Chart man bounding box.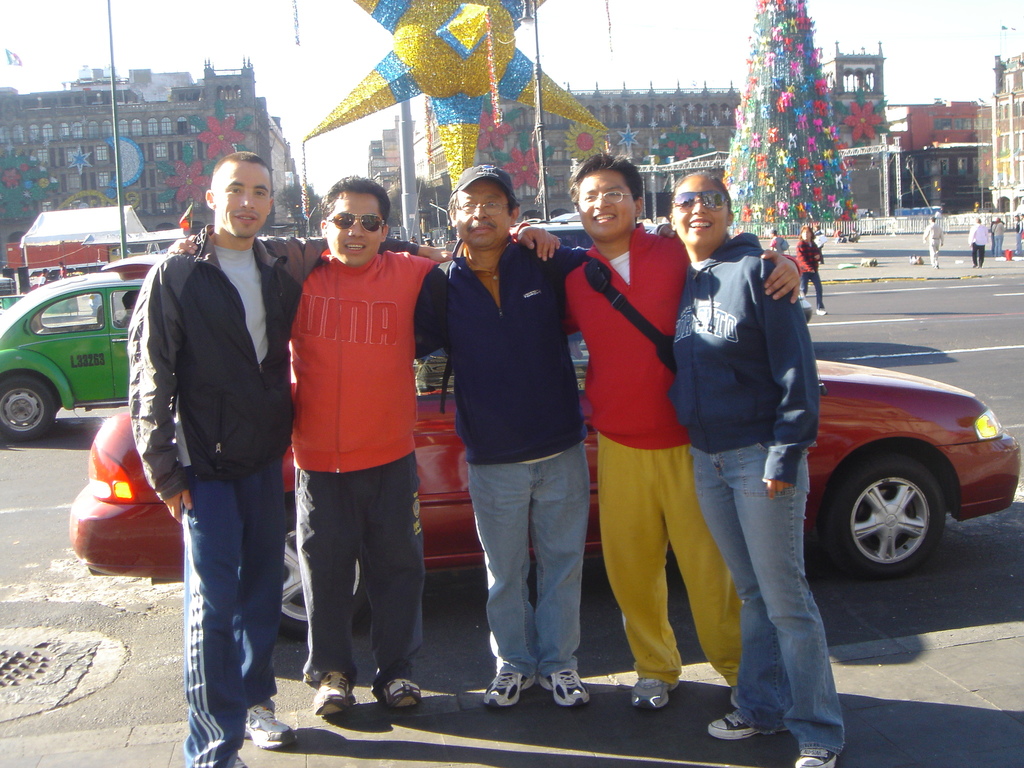
Charted: [556, 147, 747, 709].
